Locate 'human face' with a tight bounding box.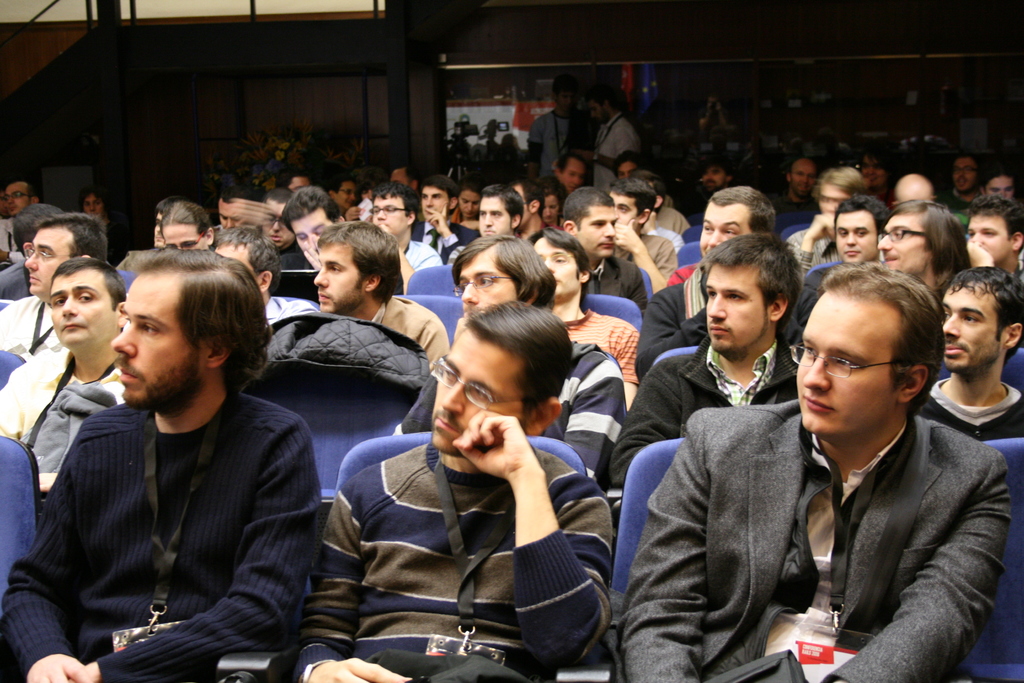
select_region(108, 273, 202, 409).
